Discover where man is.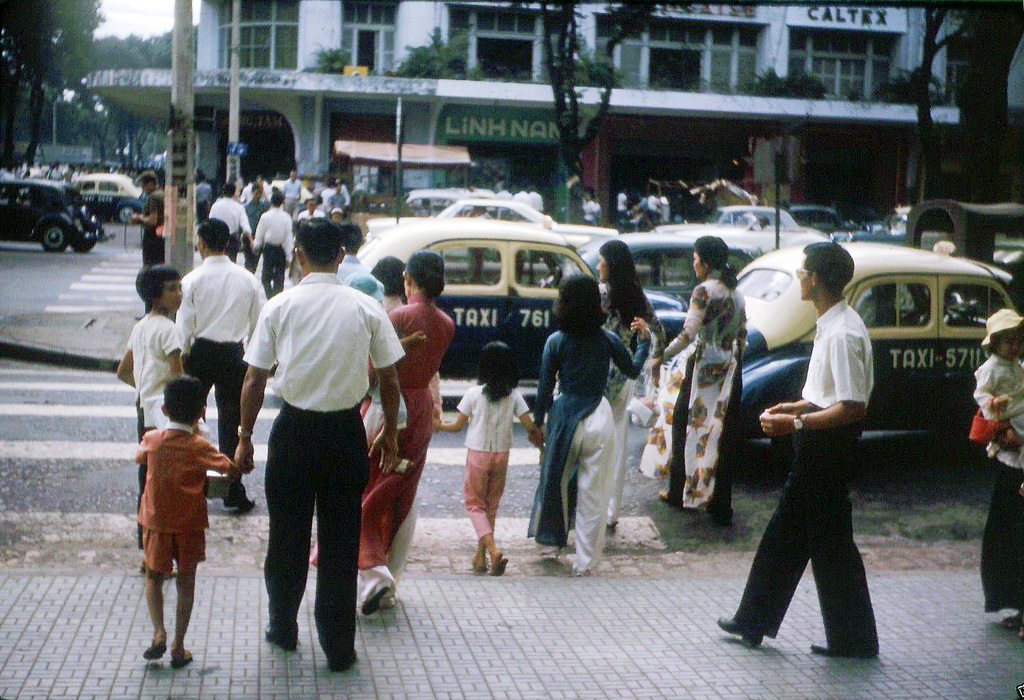
Discovered at region(236, 213, 399, 666).
